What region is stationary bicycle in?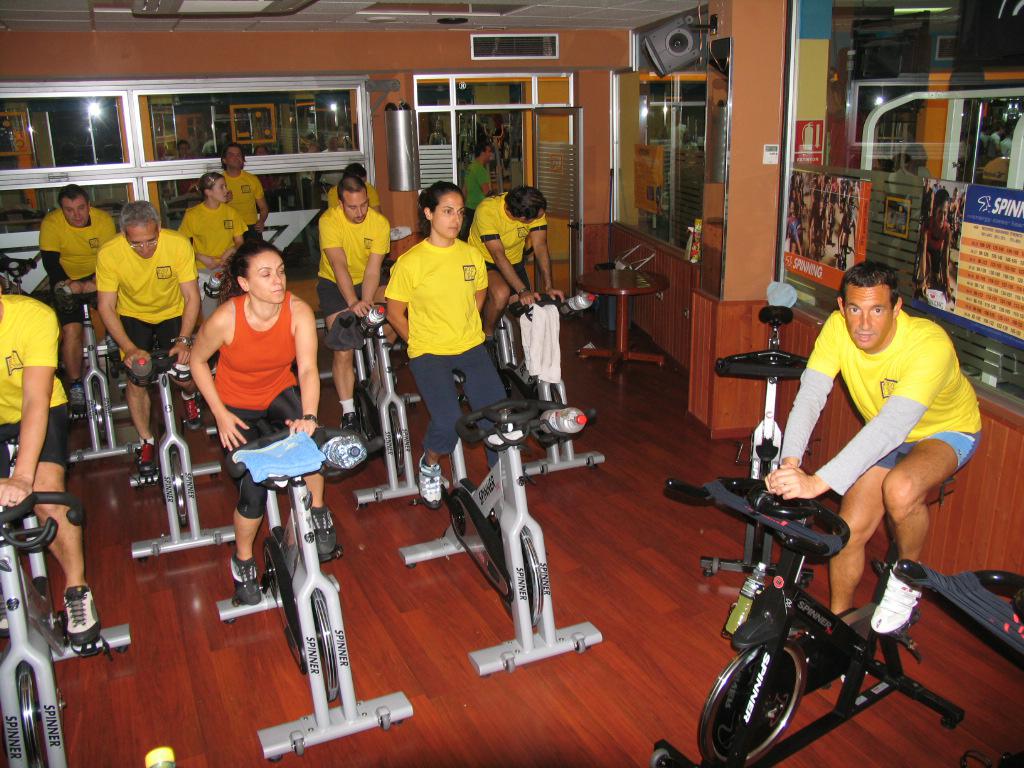
0/431/136/767.
